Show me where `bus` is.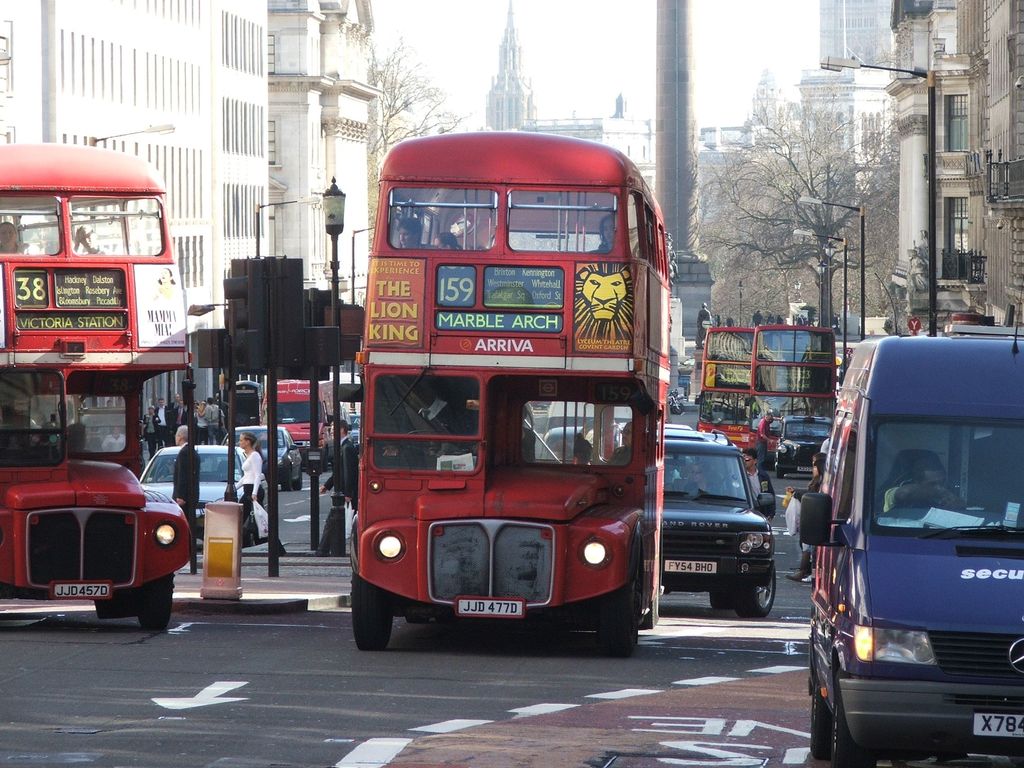
`bus` is at select_region(348, 132, 676, 655).
